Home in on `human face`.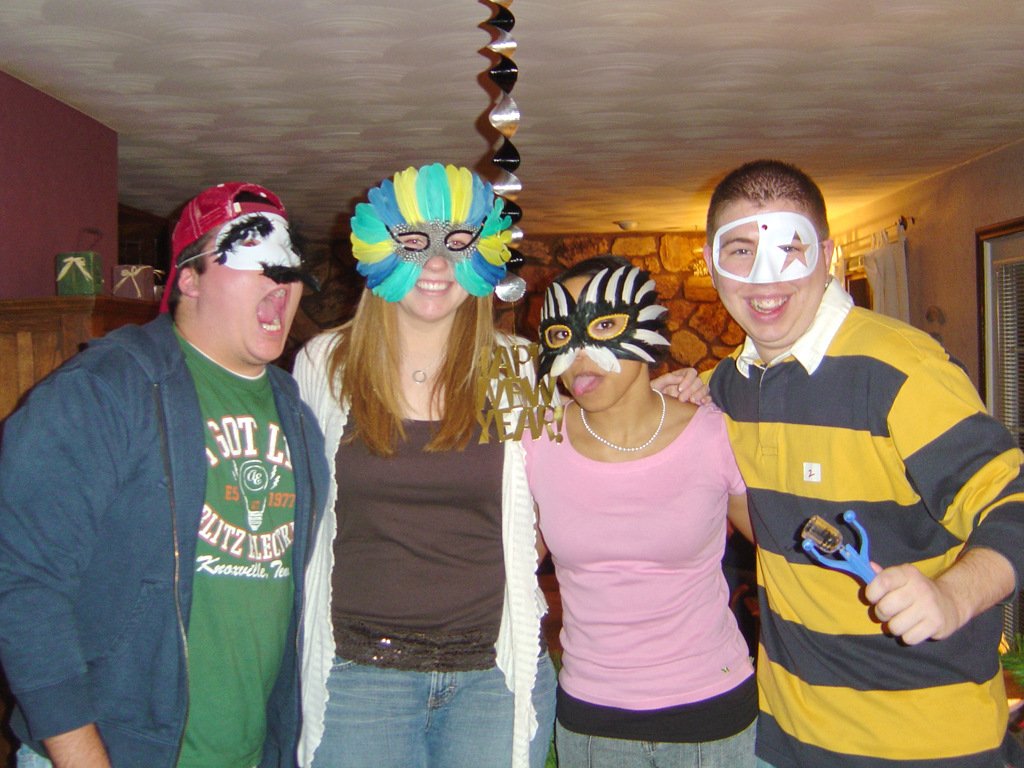
Homed in at [198, 229, 303, 362].
